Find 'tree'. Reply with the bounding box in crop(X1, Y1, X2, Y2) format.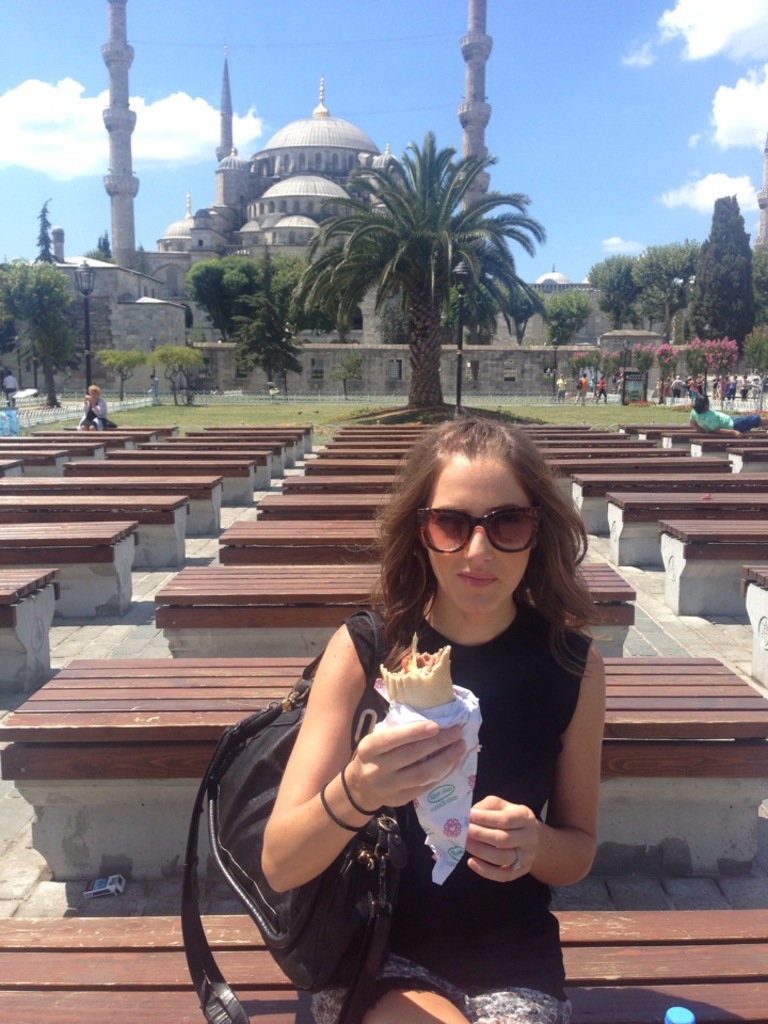
crop(738, 320, 767, 377).
